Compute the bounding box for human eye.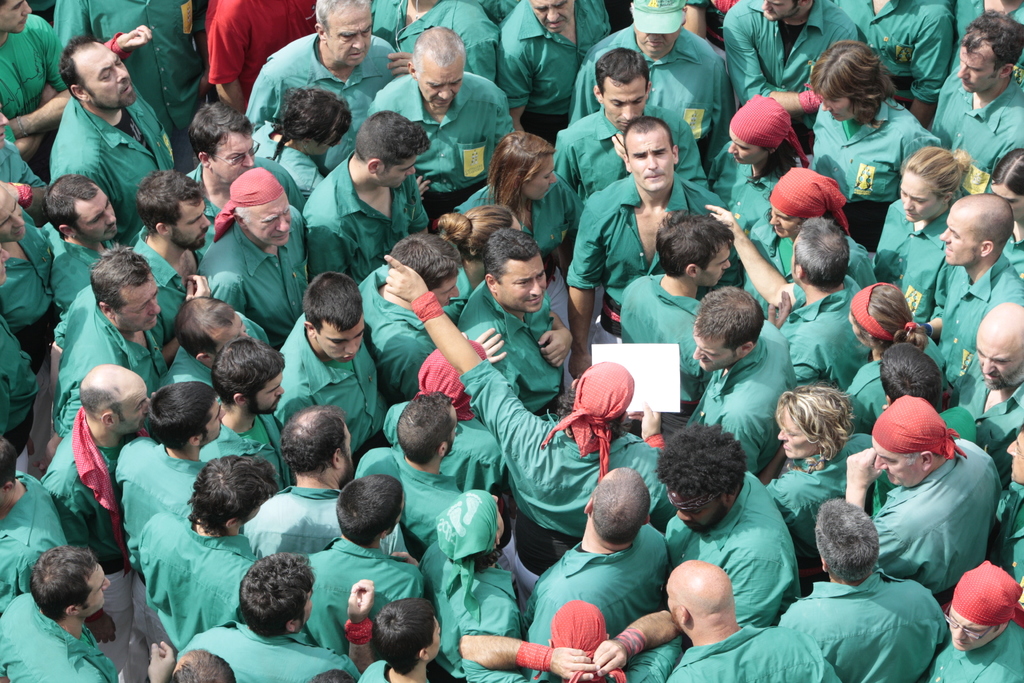
bbox=[542, 174, 550, 179].
